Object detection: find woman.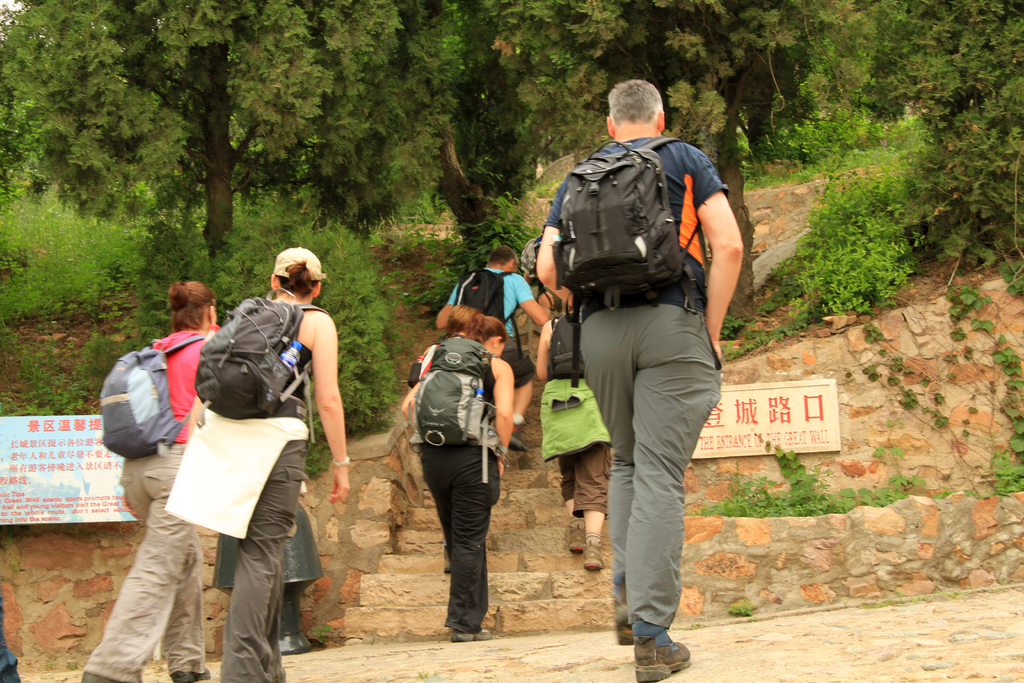
x1=70, y1=277, x2=215, y2=682.
